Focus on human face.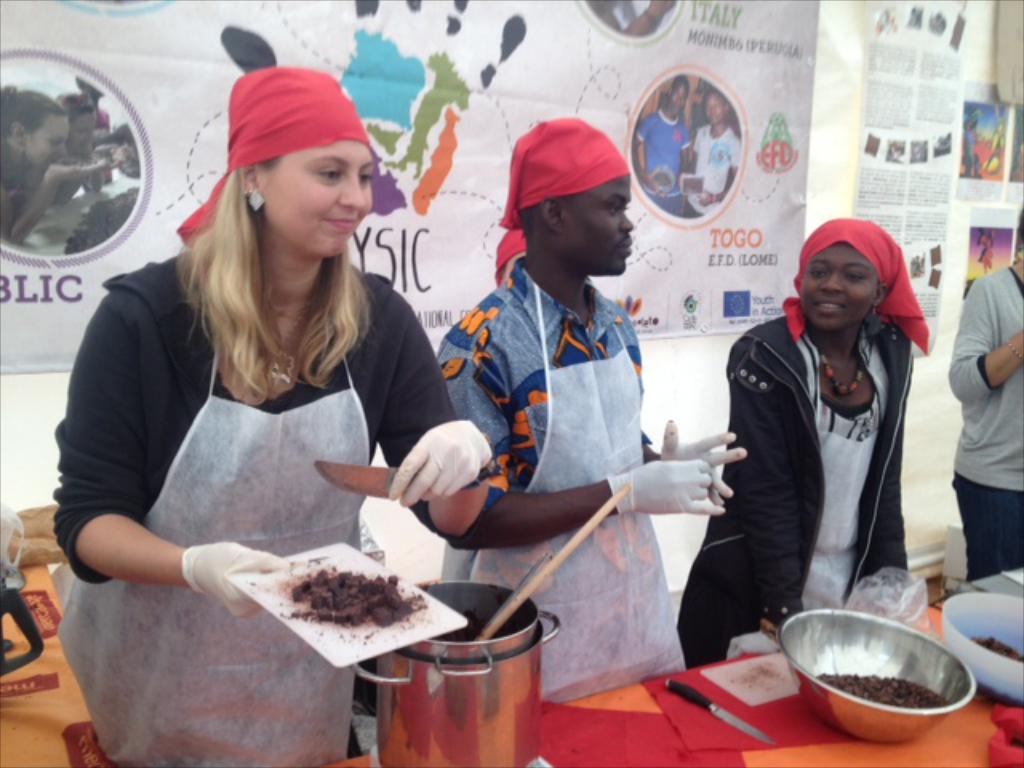
Focused at [left=67, top=107, right=94, bottom=155].
